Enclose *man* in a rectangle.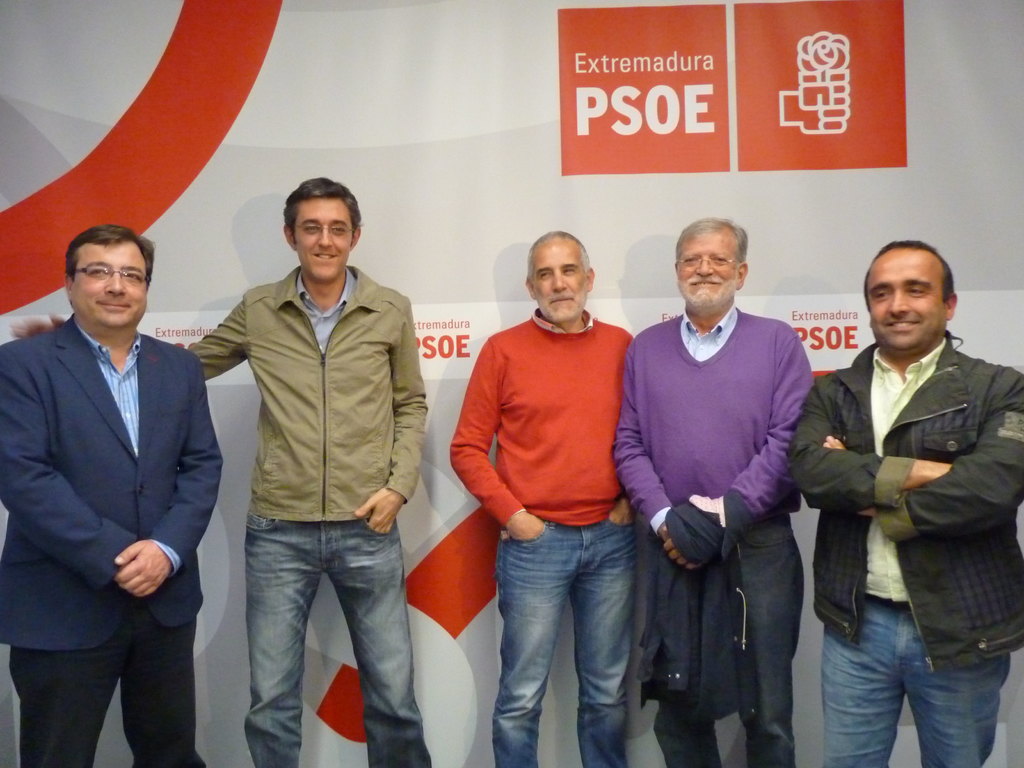
<bbox>12, 180, 432, 767</bbox>.
